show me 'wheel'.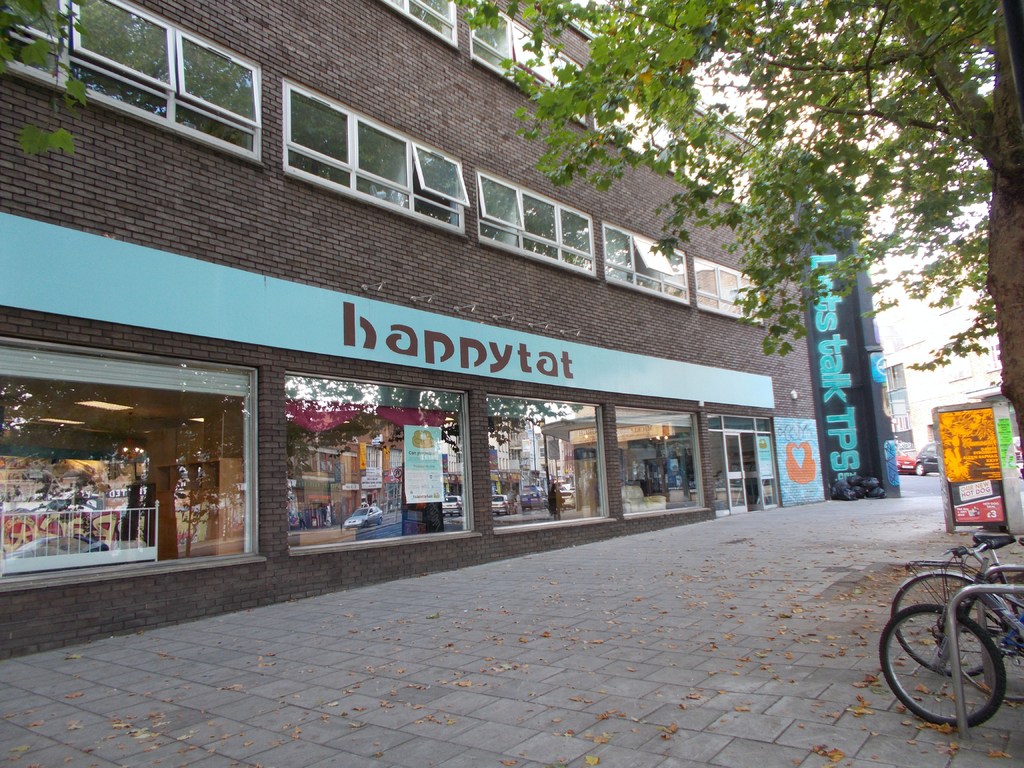
'wheel' is here: x1=890, y1=560, x2=1001, y2=676.
